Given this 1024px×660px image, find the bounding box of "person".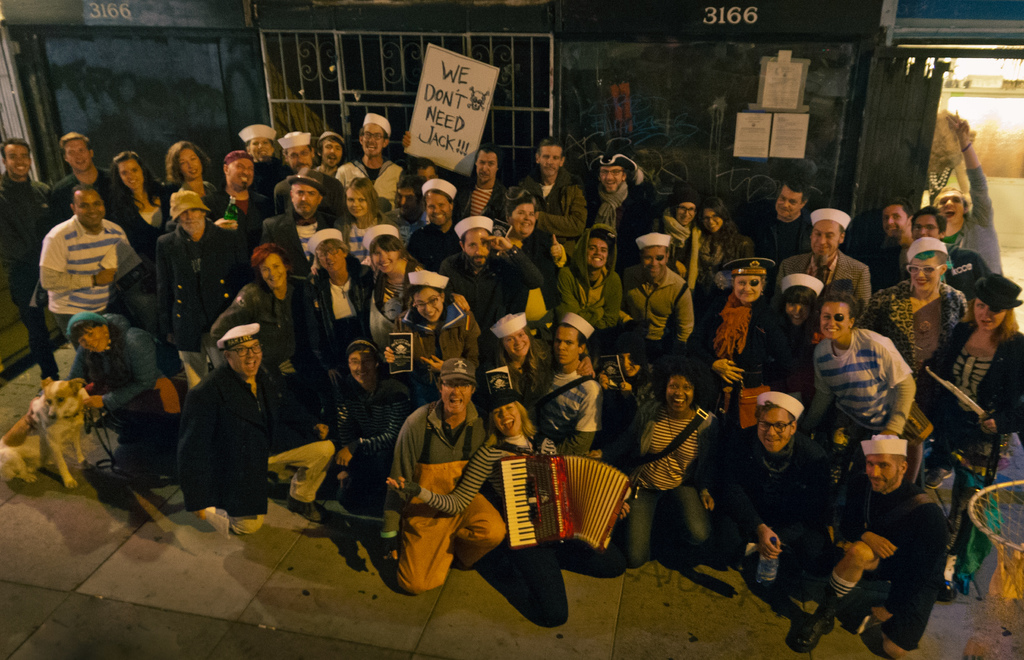
left=453, top=151, right=525, bottom=247.
